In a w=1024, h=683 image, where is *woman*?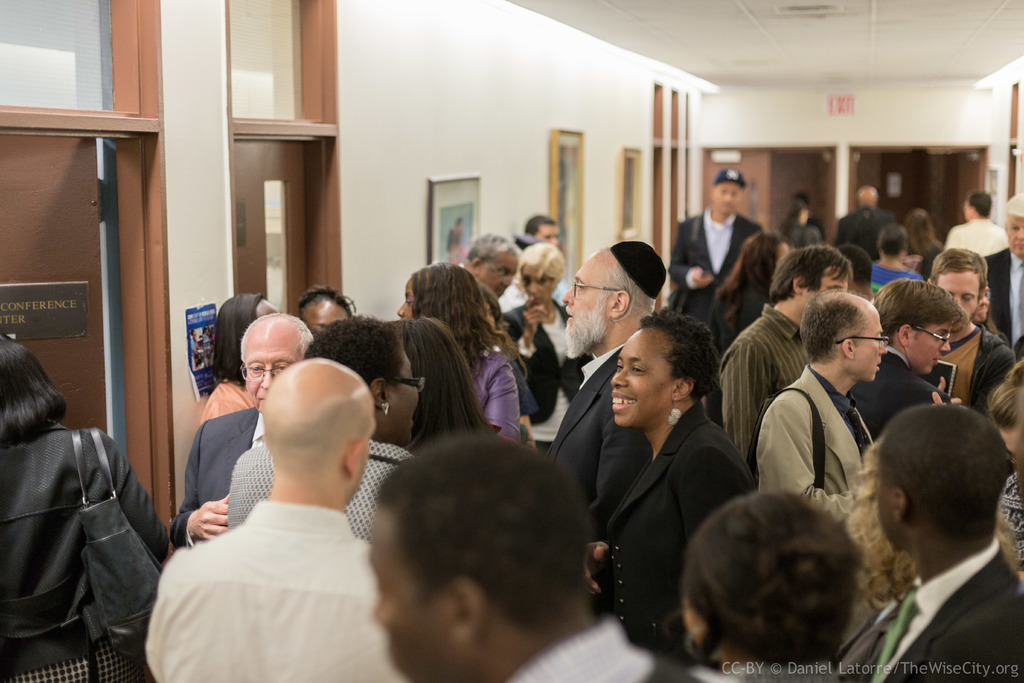
l=711, t=229, r=791, b=379.
